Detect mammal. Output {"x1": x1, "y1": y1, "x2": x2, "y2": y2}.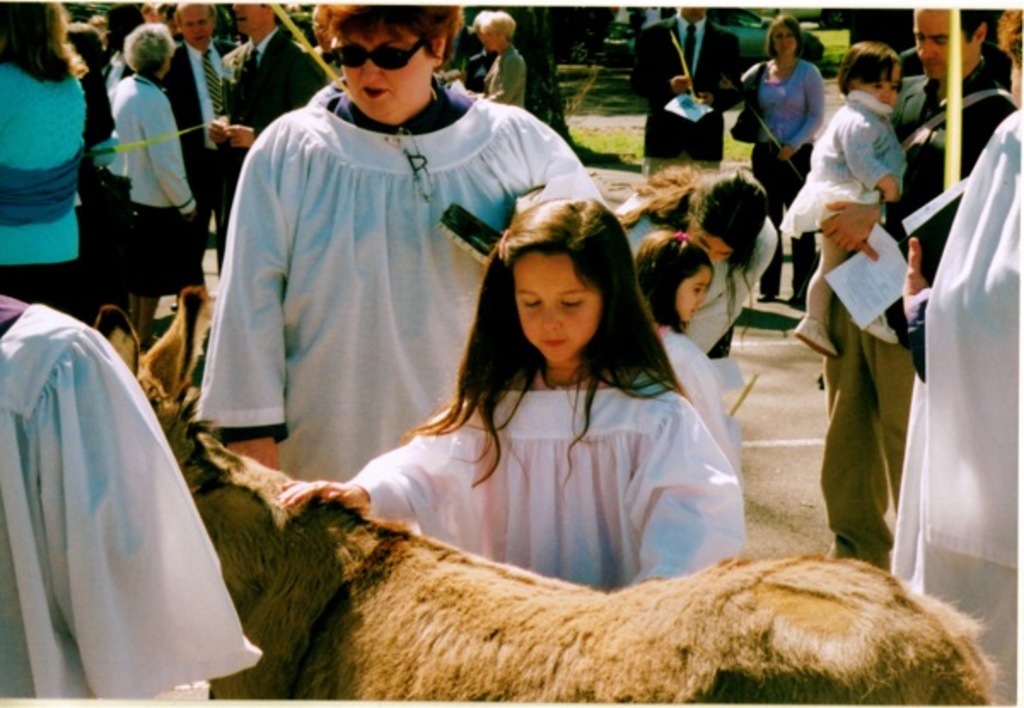
{"x1": 625, "y1": 0, "x2": 744, "y2": 181}.
